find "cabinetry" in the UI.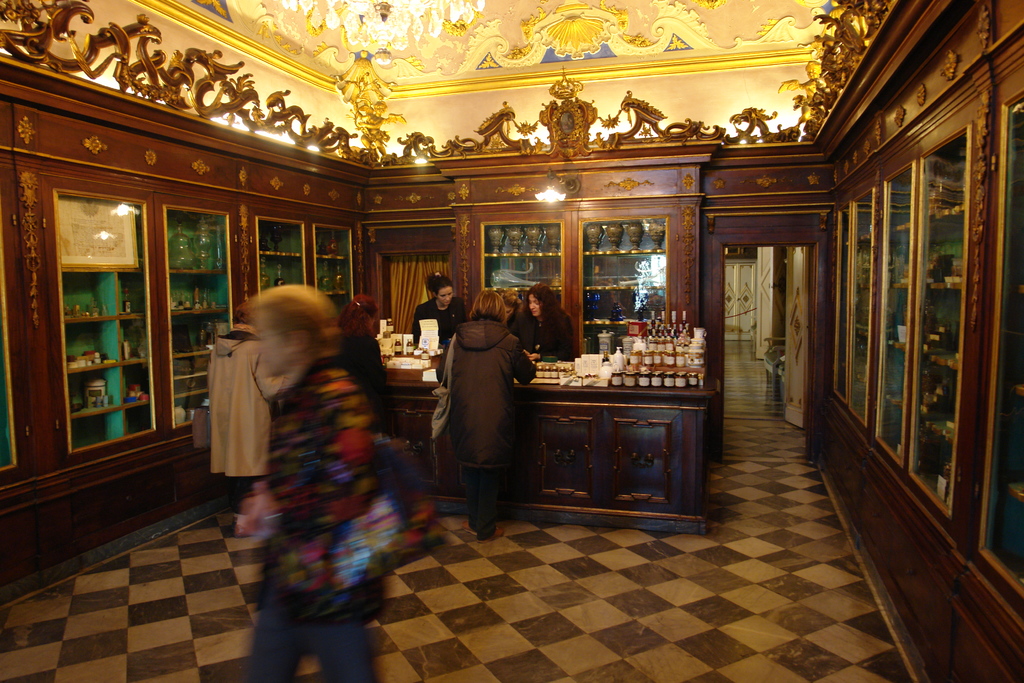
UI element at x1=344, y1=217, x2=365, y2=331.
